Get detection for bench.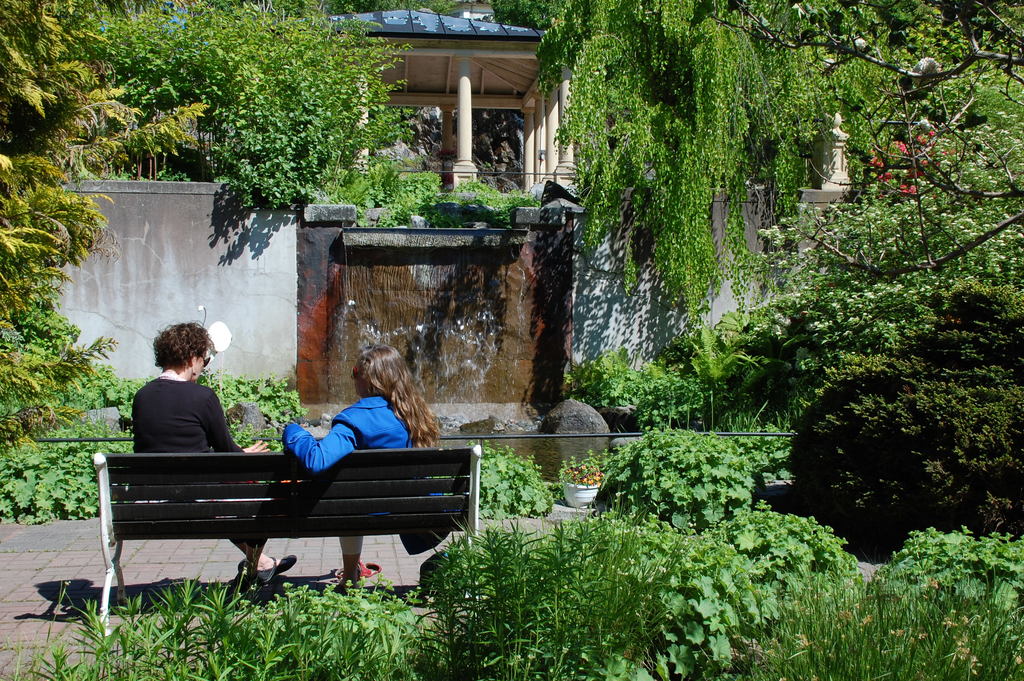
Detection: box=[91, 434, 486, 631].
